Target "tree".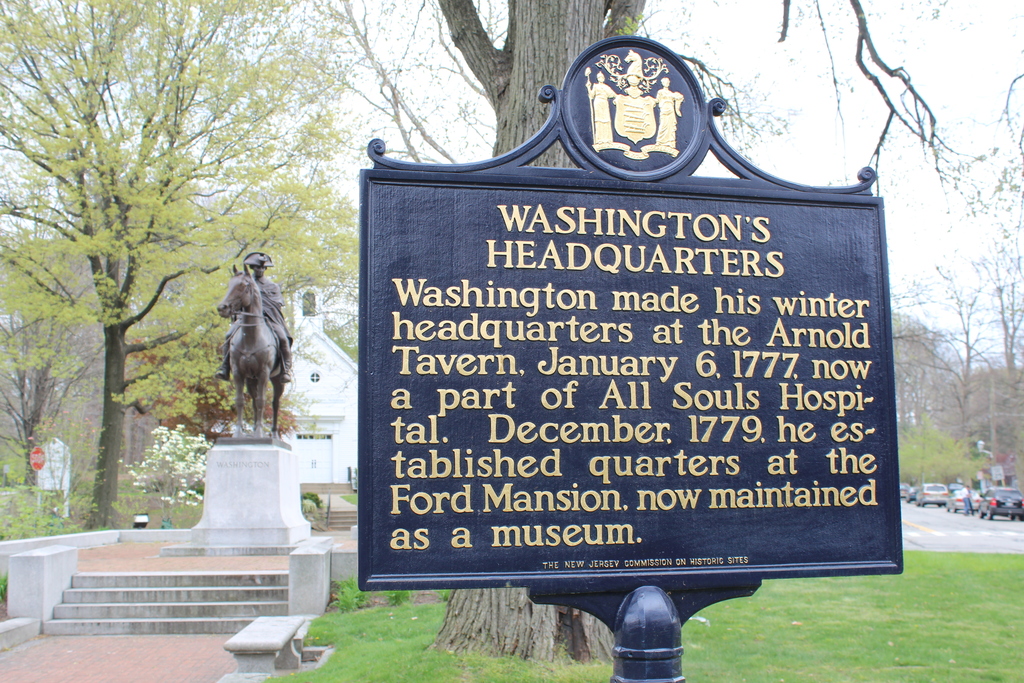
Target region: bbox=(888, 233, 1023, 509).
